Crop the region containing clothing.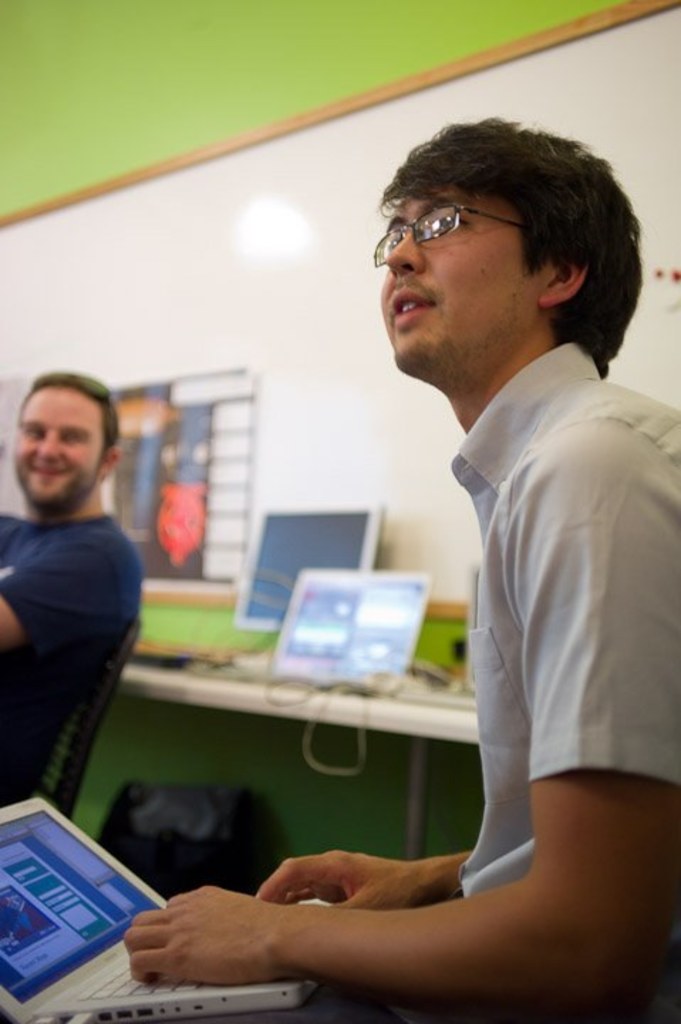
Crop region: {"left": 385, "top": 282, "right": 667, "bottom": 890}.
